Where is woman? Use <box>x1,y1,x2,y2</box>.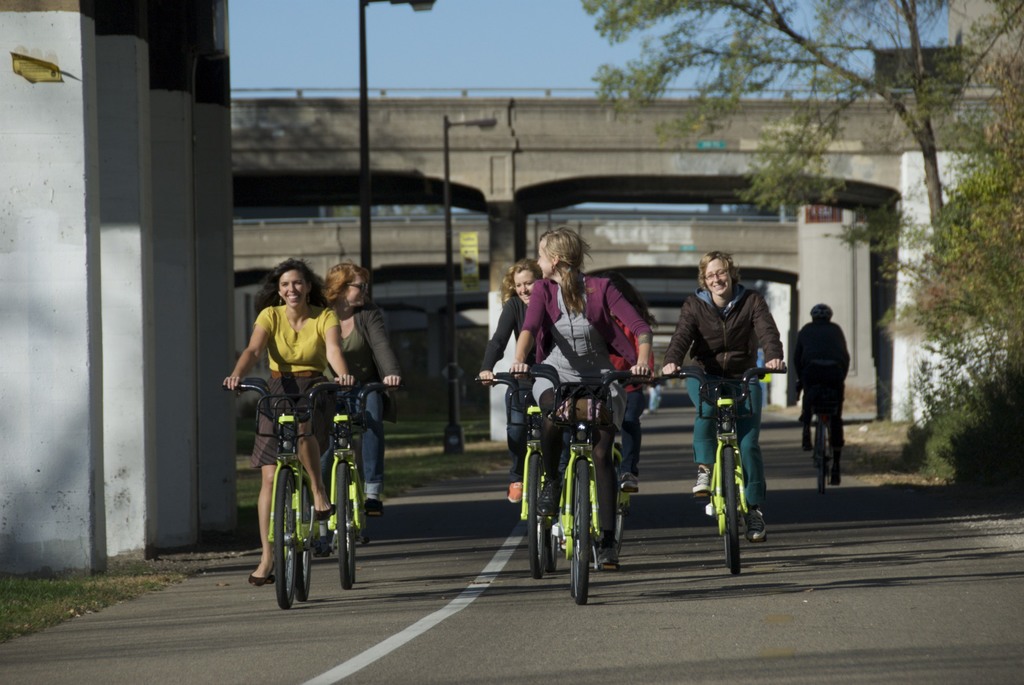
<box>331,255,399,516</box>.
